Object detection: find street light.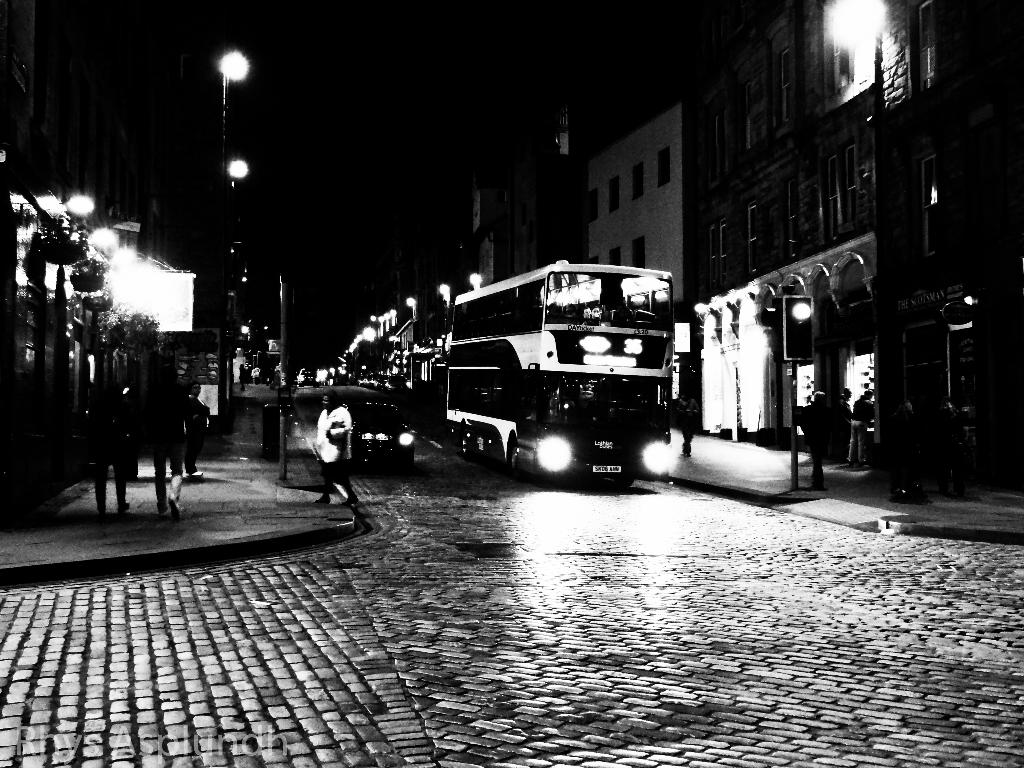
[left=788, top=300, right=814, bottom=323].
